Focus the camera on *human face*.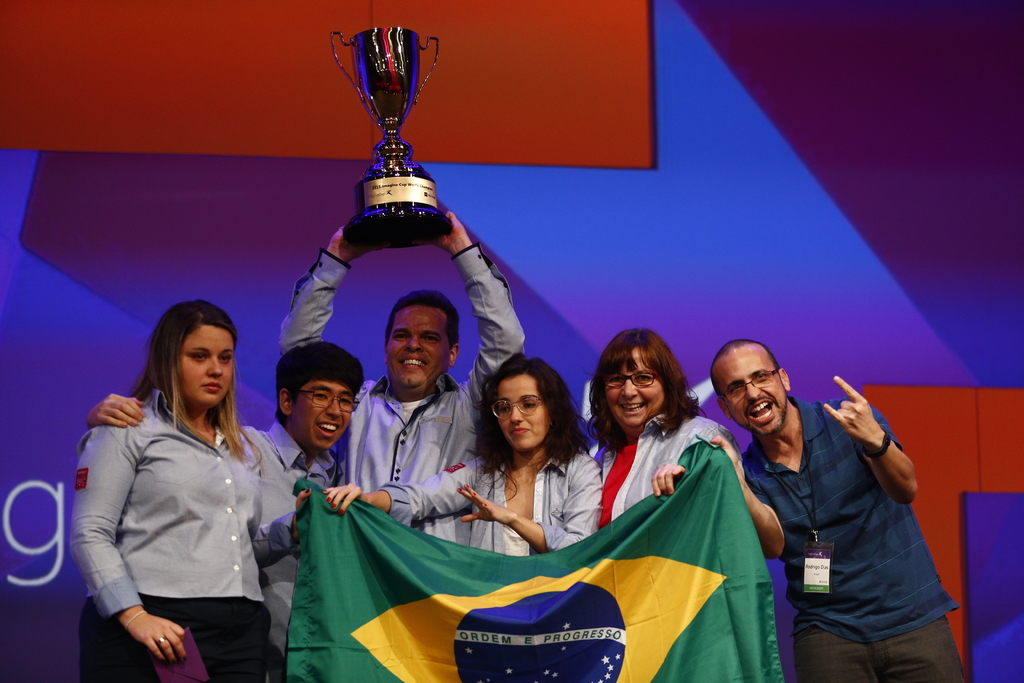
Focus region: (x1=608, y1=352, x2=666, y2=432).
